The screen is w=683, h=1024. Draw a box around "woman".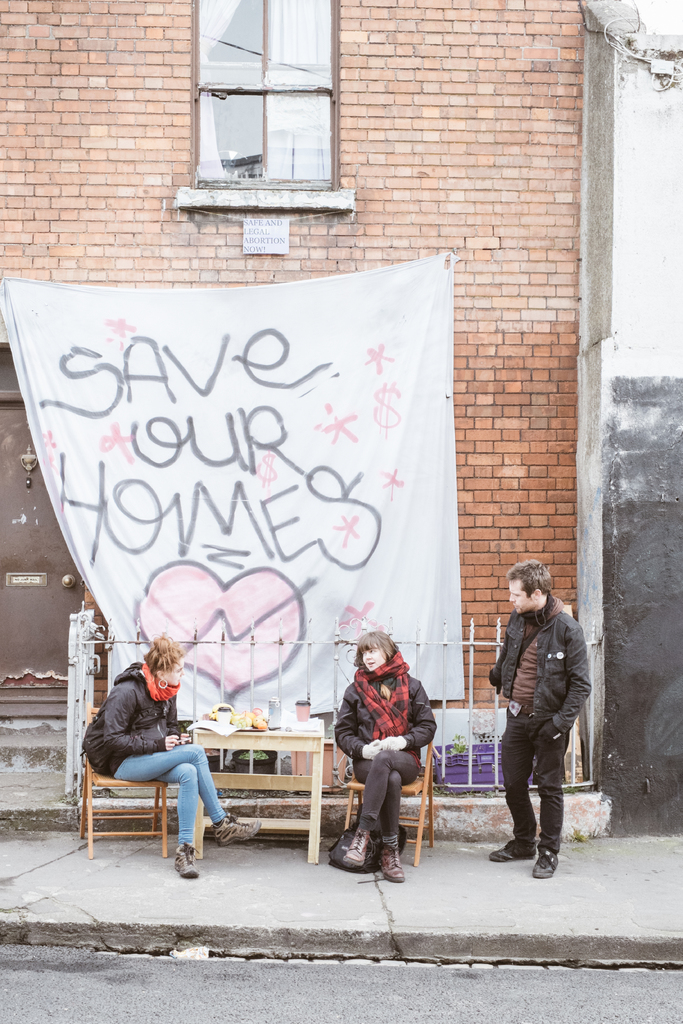
(85, 637, 252, 879).
